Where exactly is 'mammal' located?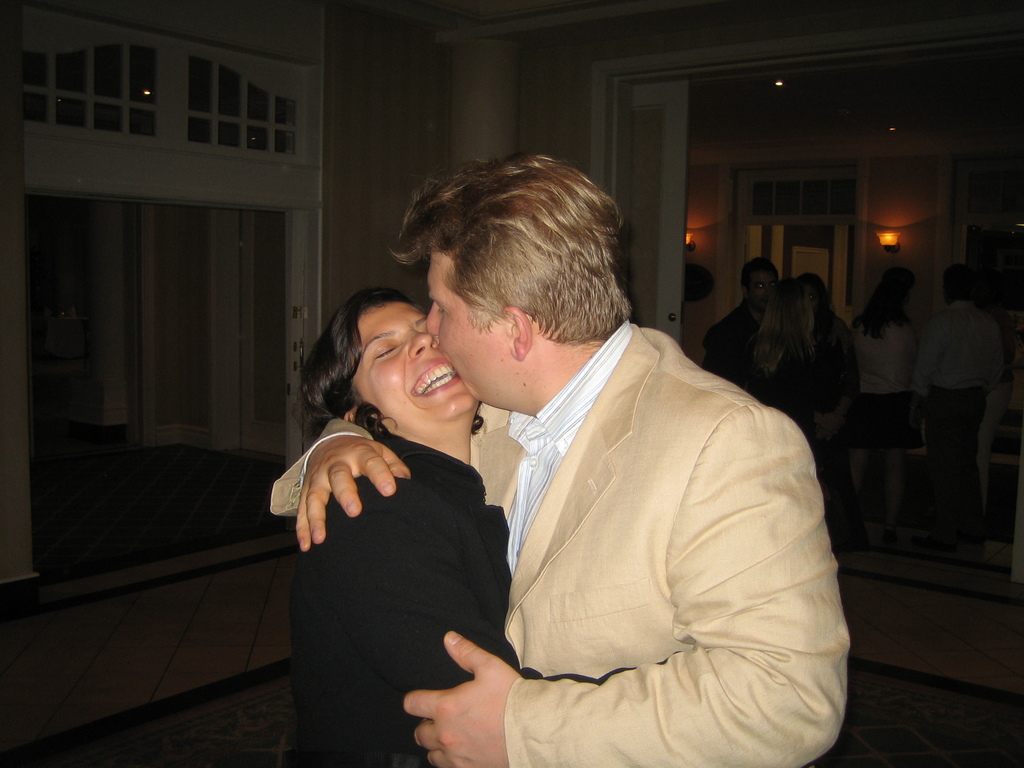
Its bounding box is rect(702, 254, 783, 392).
